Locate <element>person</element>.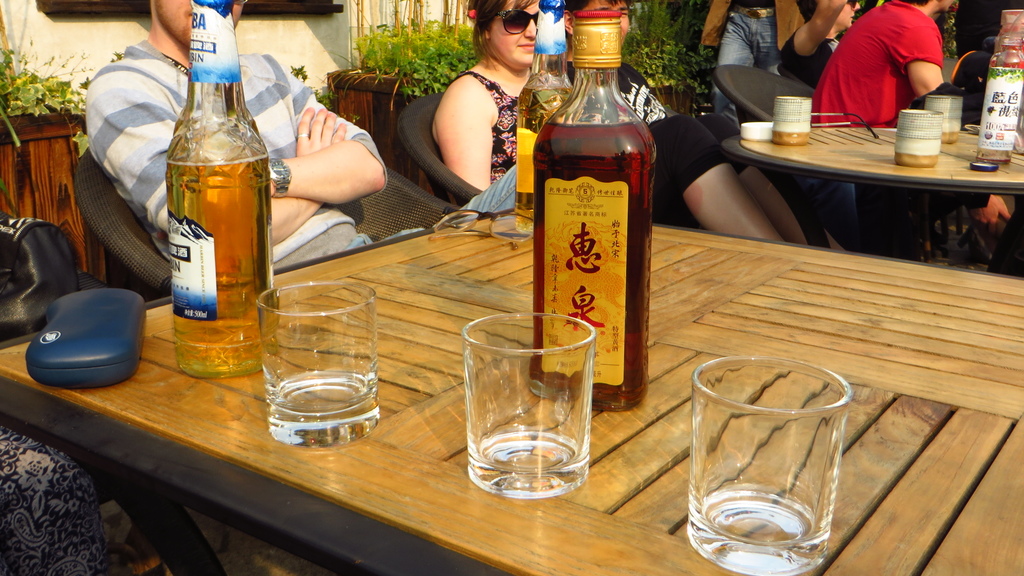
Bounding box: [700, 0, 811, 129].
